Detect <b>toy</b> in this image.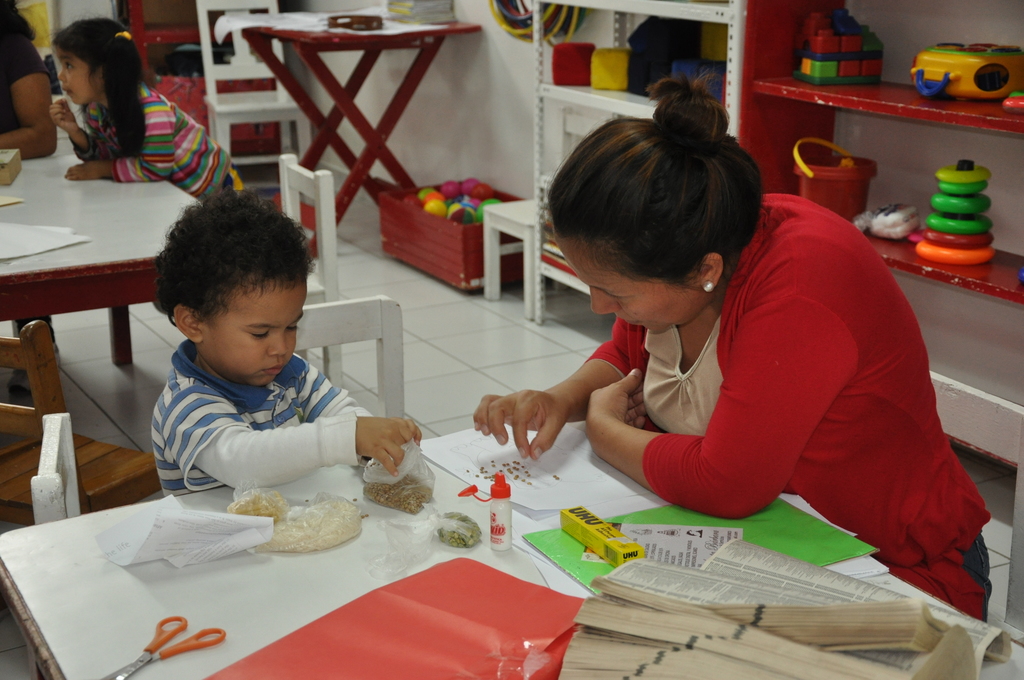
Detection: bbox=[915, 247, 999, 263].
